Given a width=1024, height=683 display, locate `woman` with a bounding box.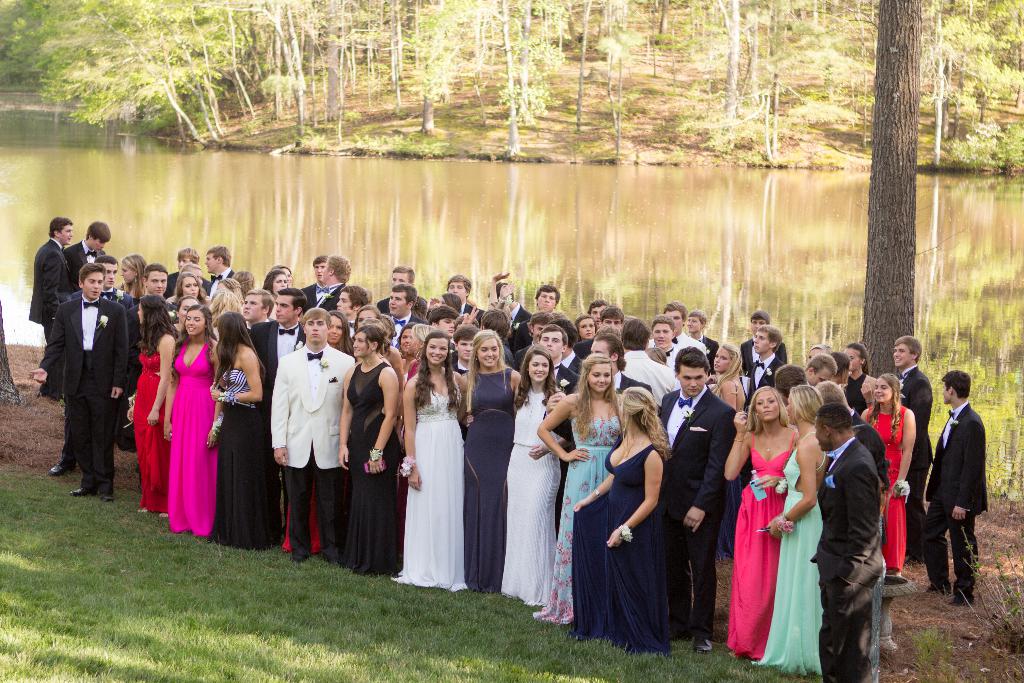
Located: box(842, 341, 877, 411).
